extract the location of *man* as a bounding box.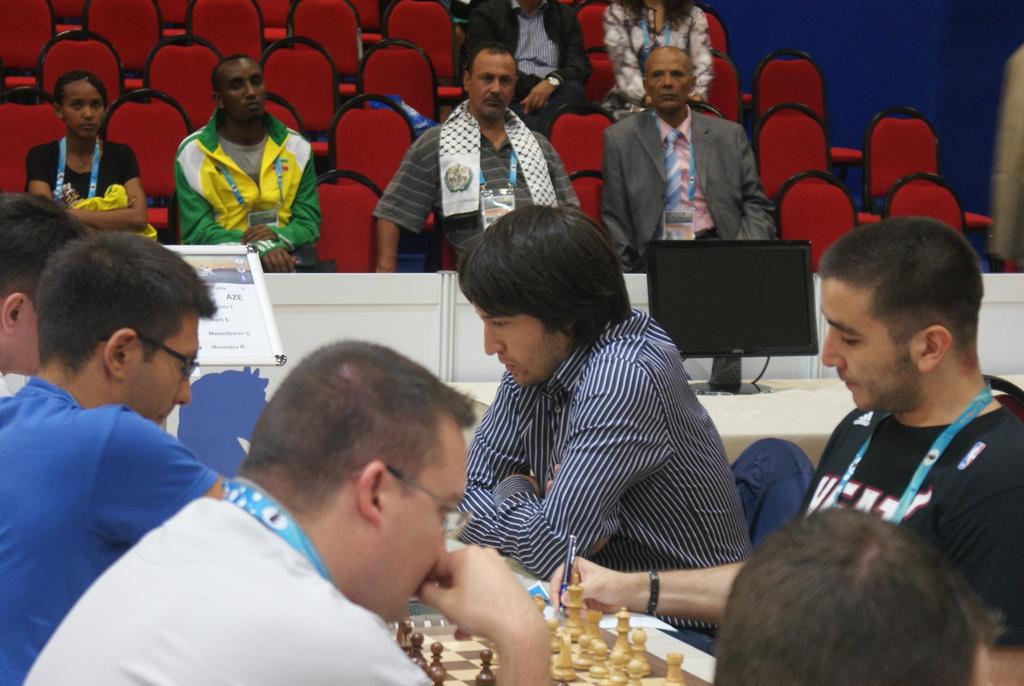
{"x1": 0, "y1": 211, "x2": 227, "y2": 685}.
